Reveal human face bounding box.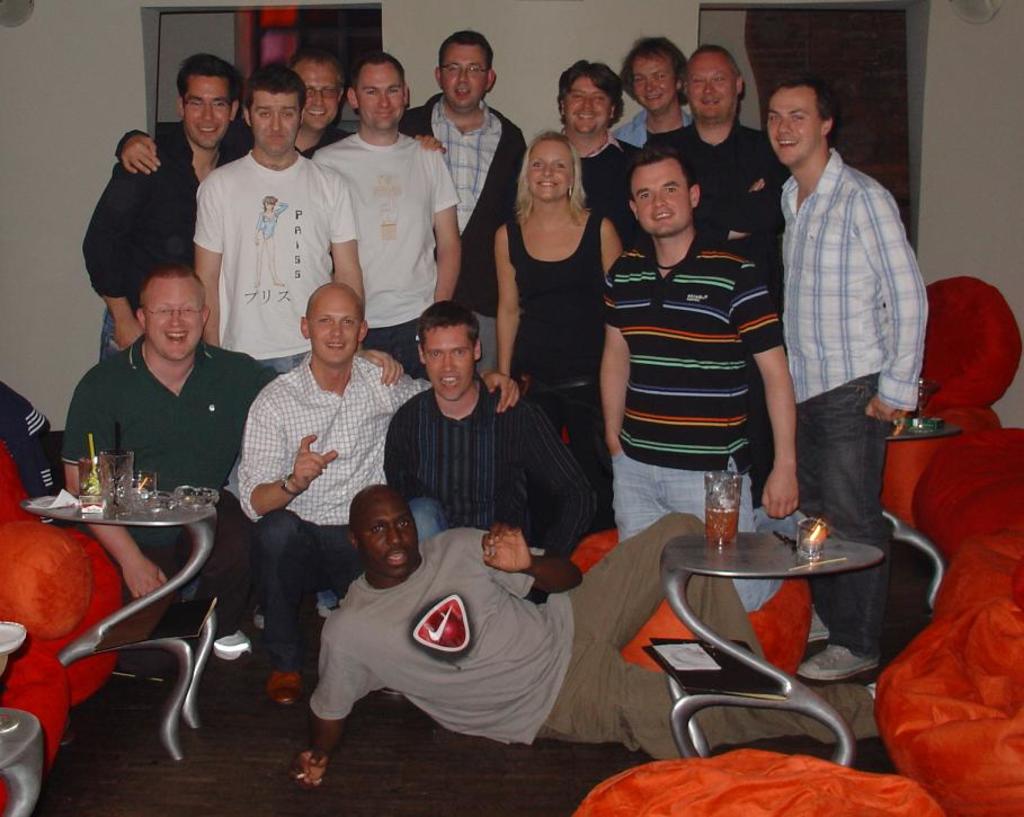
Revealed: <region>531, 137, 570, 198</region>.
